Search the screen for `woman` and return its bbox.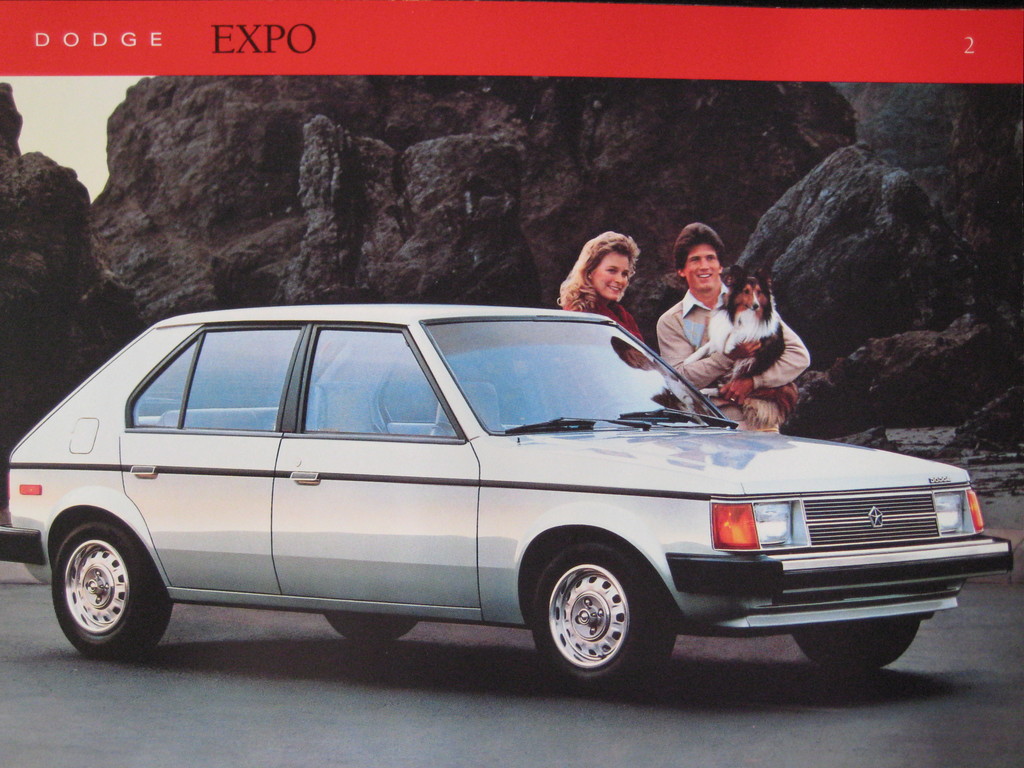
Found: box(540, 232, 674, 342).
